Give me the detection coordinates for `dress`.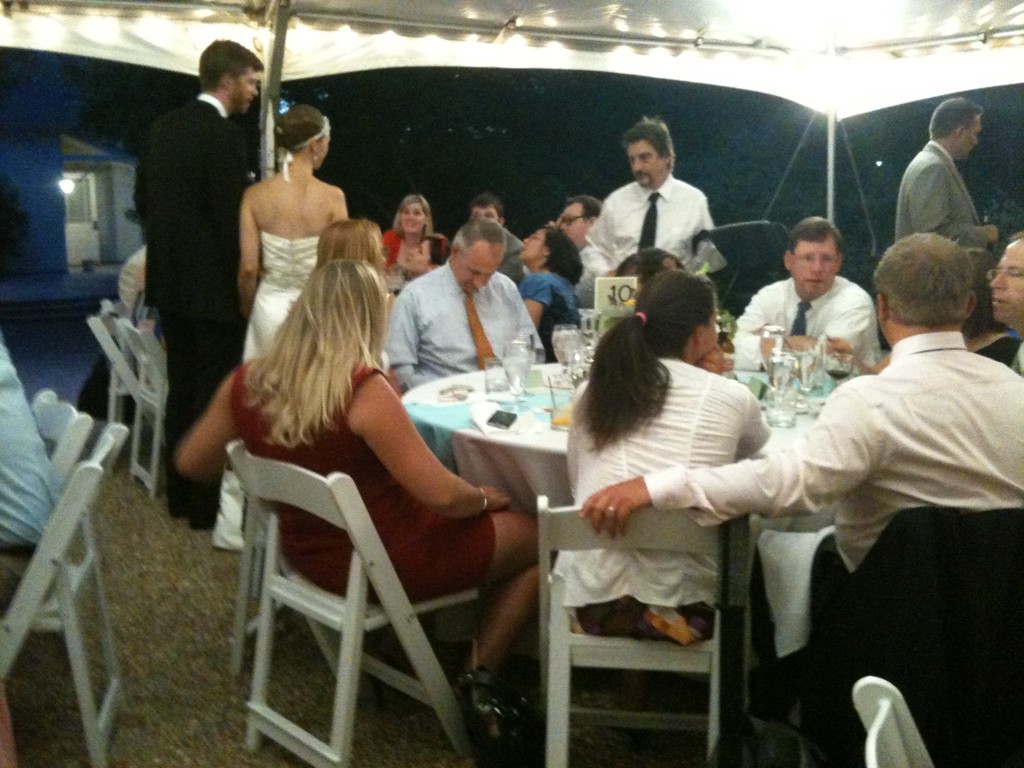
select_region(233, 227, 323, 364).
